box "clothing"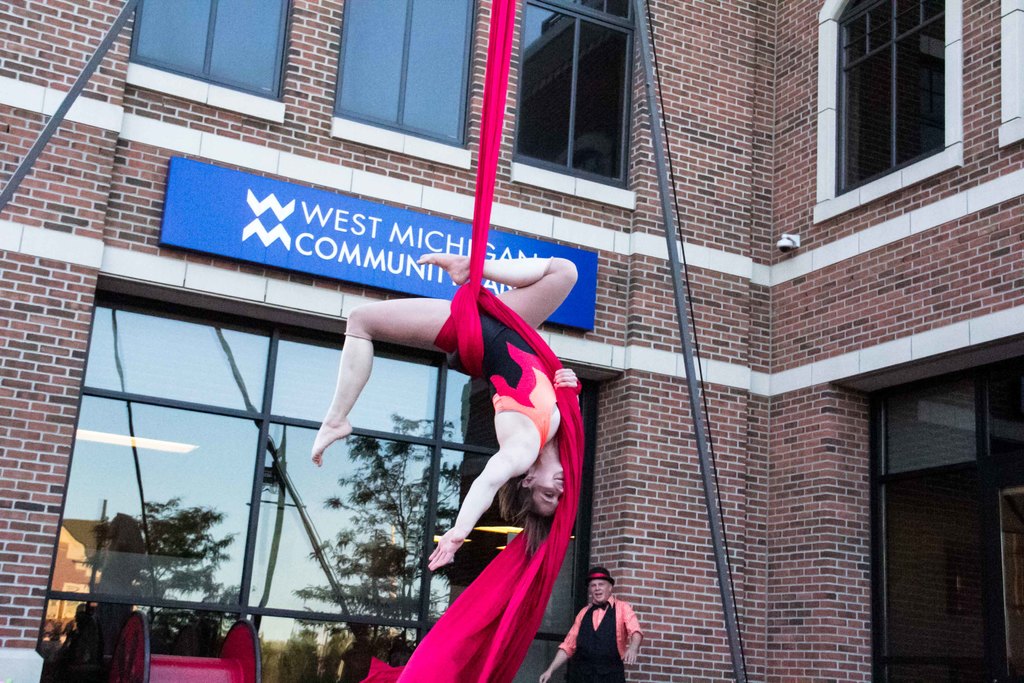
454,296,563,456
